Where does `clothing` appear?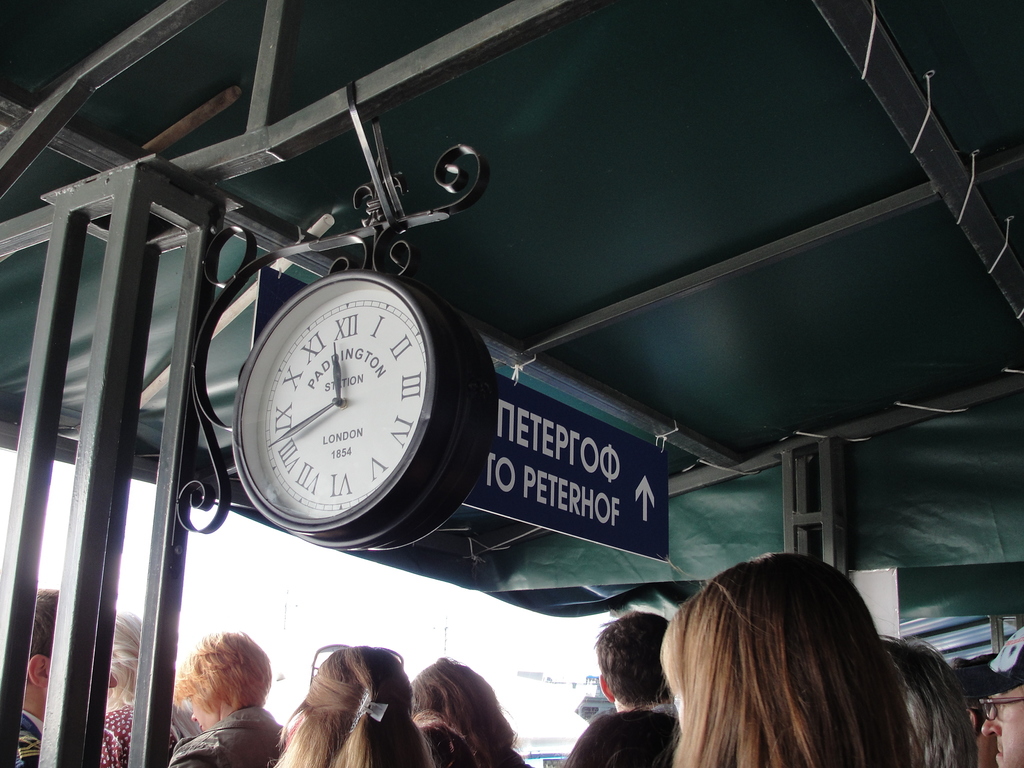
Appears at [x1=563, y1=705, x2=684, y2=767].
